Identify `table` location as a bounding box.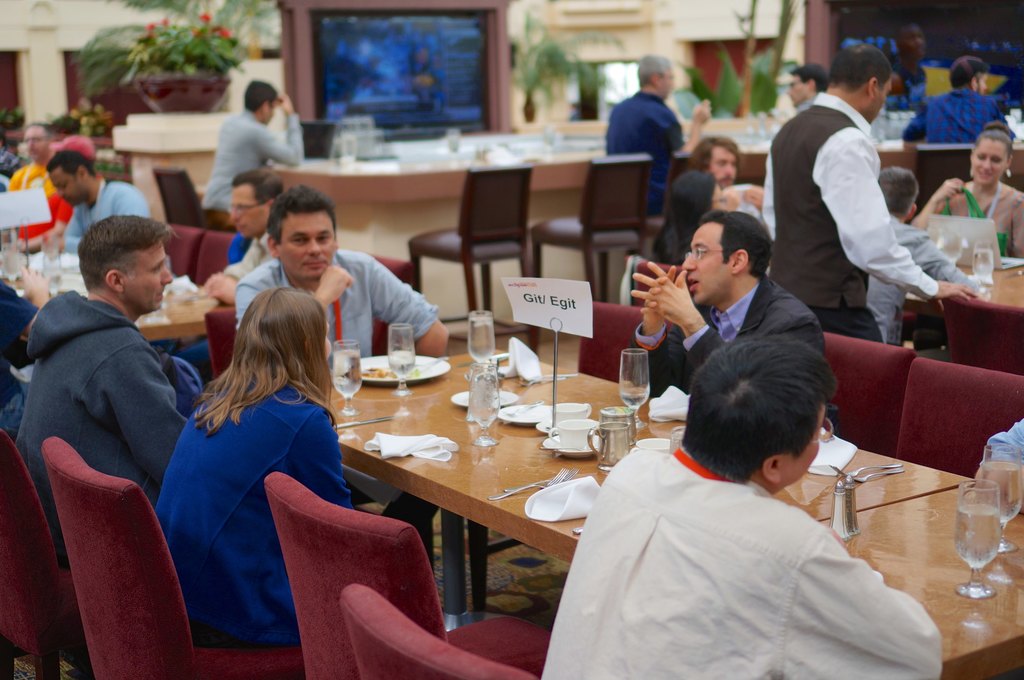
327, 343, 1023, 679.
